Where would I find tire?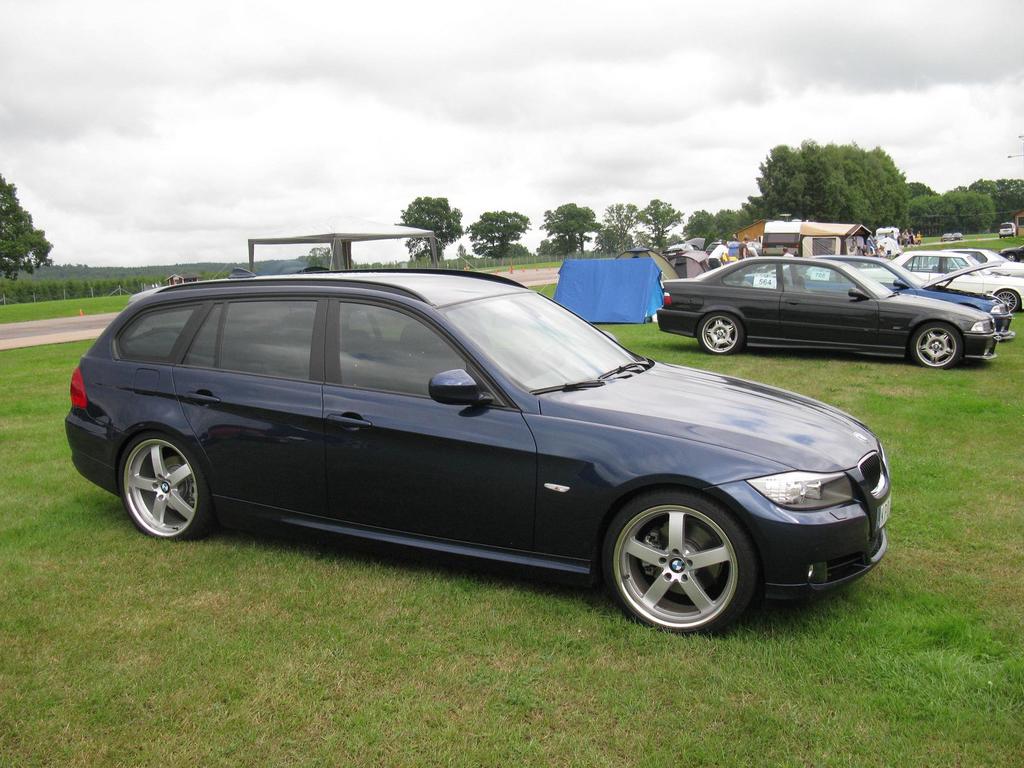
At <bbox>1004, 253, 1019, 262</bbox>.
